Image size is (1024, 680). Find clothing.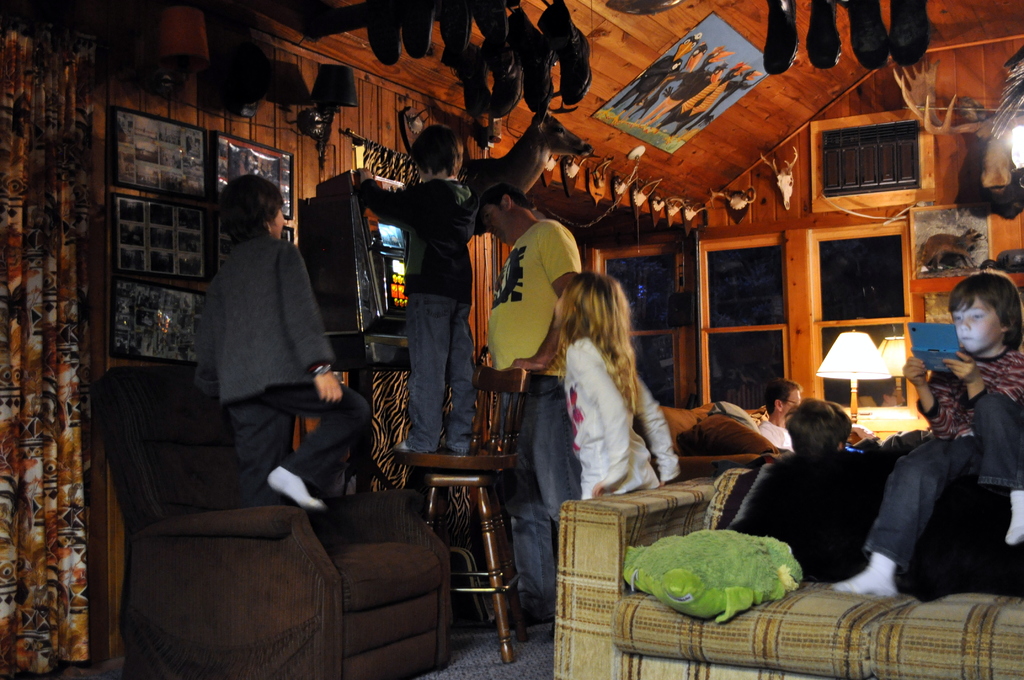
{"left": 358, "top": 179, "right": 474, "bottom": 462}.
